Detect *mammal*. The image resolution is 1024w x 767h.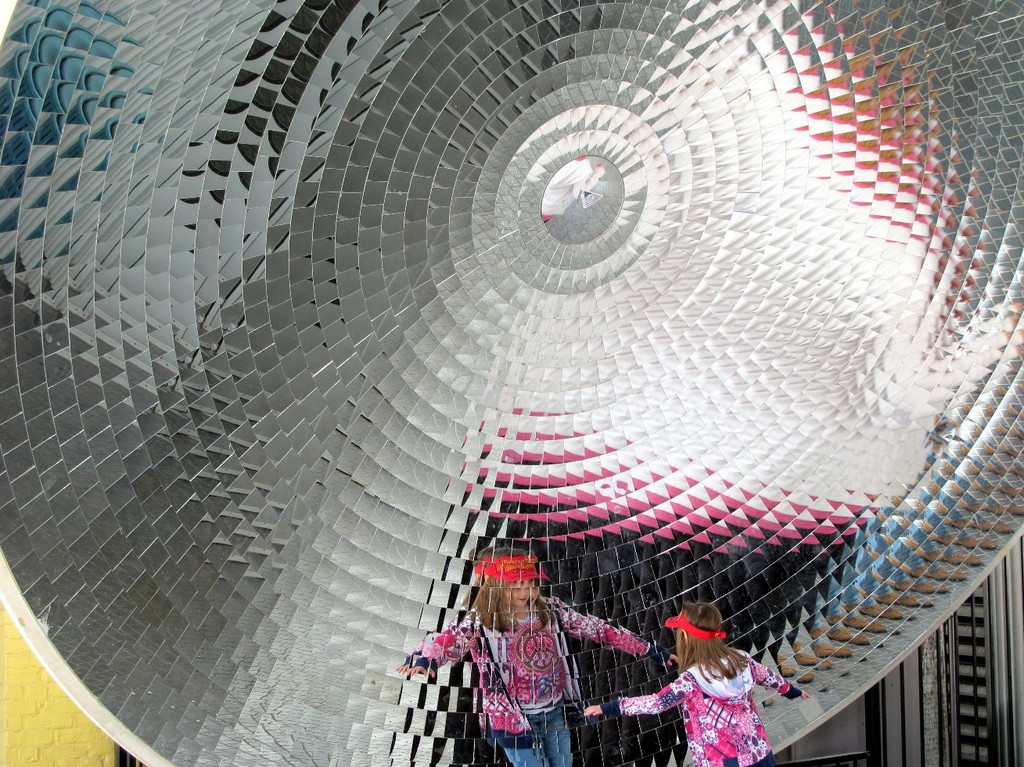
x1=584 y1=603 x2=807 y2=760.
